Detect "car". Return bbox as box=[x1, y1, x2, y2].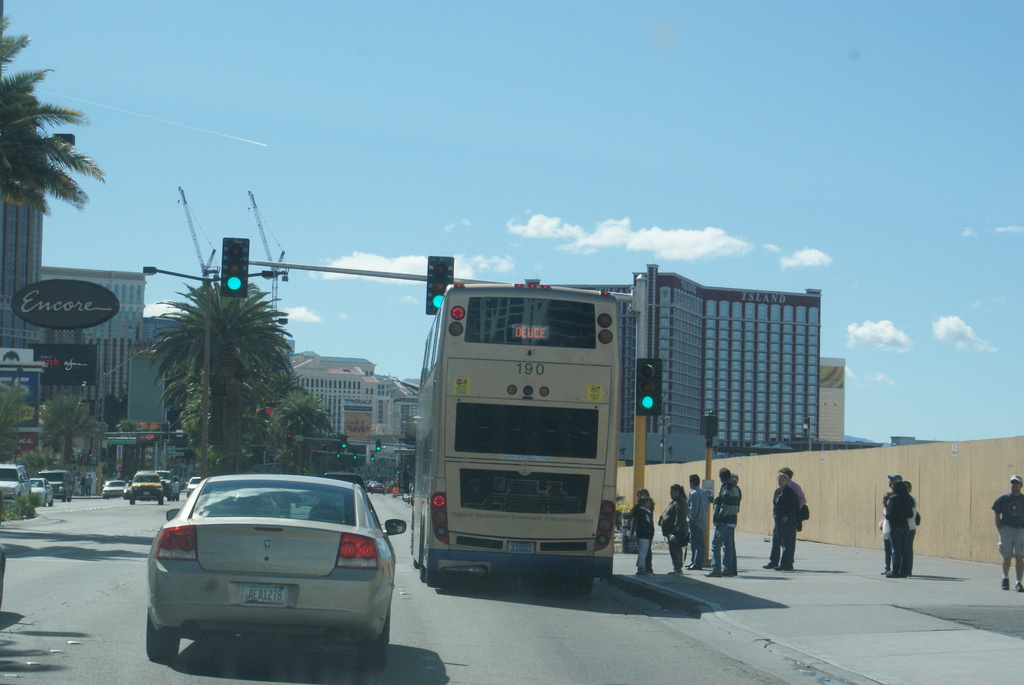
box=[33, 476, 51, 505].
